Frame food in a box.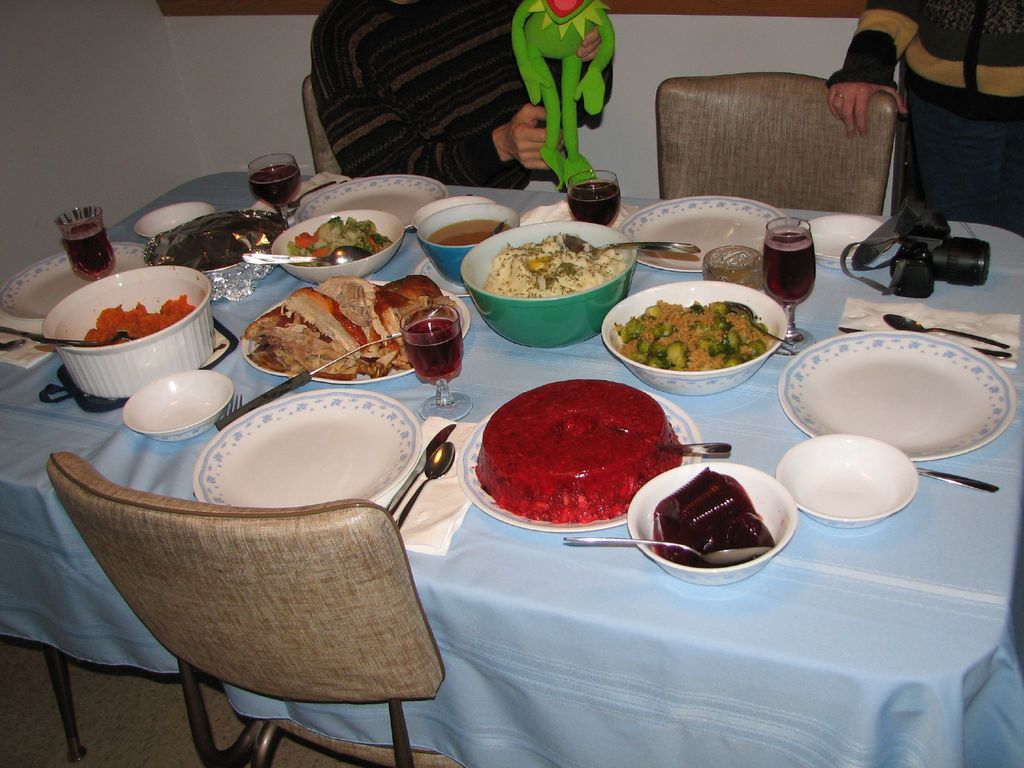
pyautogui.locateOnScreen(426, 218, 514, 250).
